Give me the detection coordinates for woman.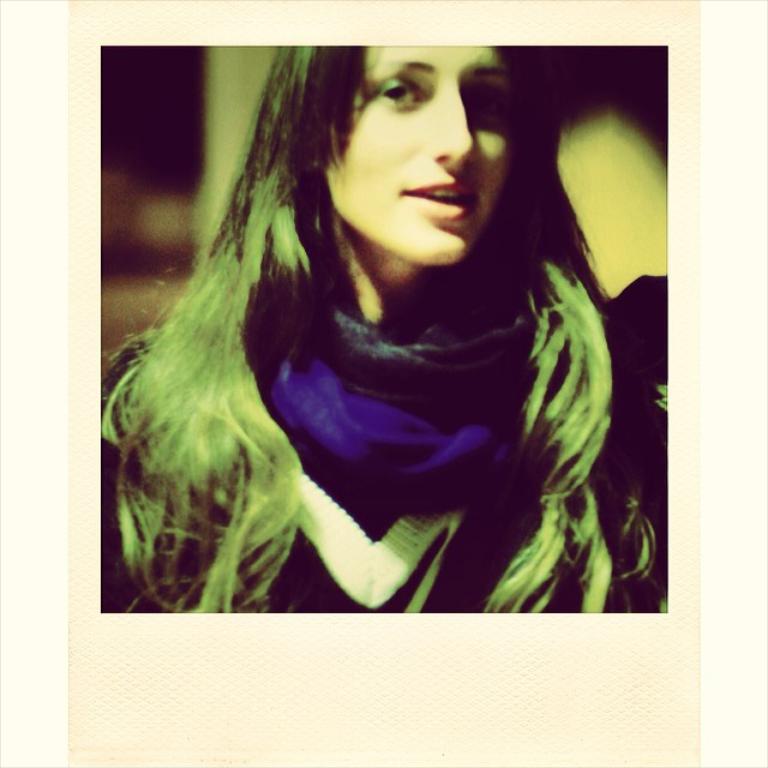
[92, 42, 684, 613].
